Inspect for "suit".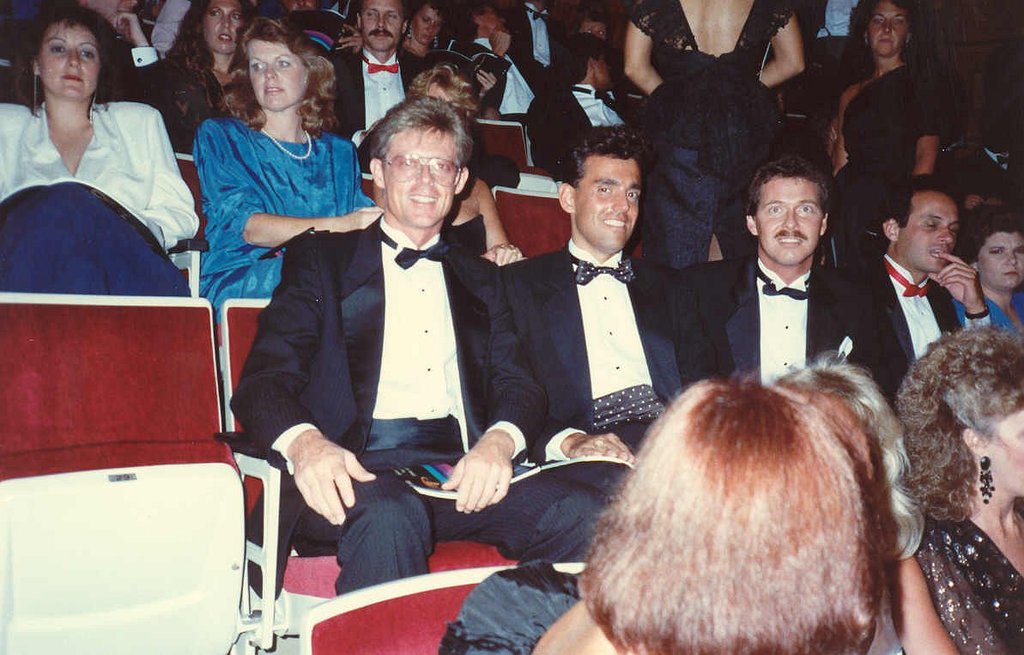
Inspection: select_region(526, 82, 629, 174).
